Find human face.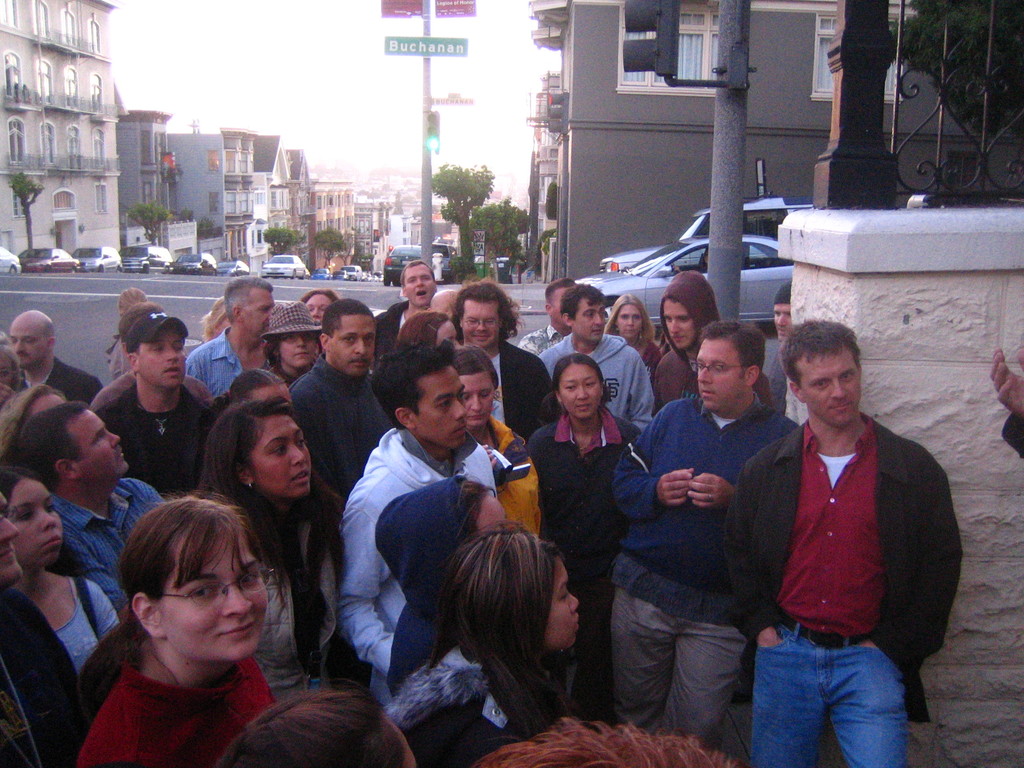
{"x1": 77, "y1": 408, "x2": 128, "y2": 477}.
